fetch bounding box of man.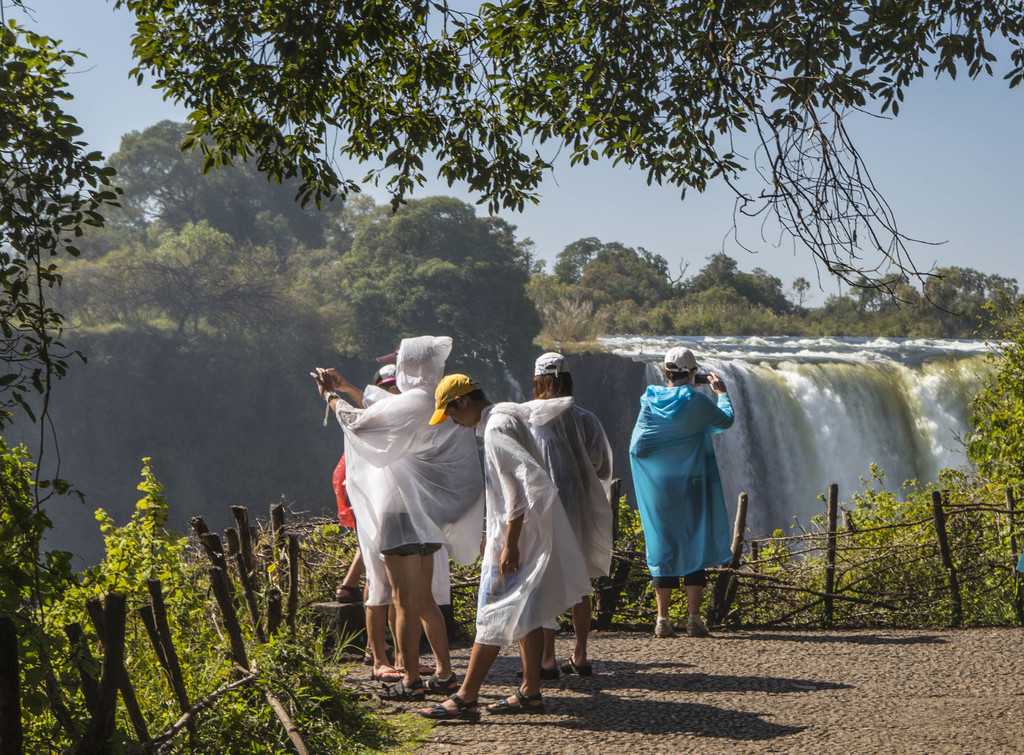
Bbox: 627, 348, 738, 640.
